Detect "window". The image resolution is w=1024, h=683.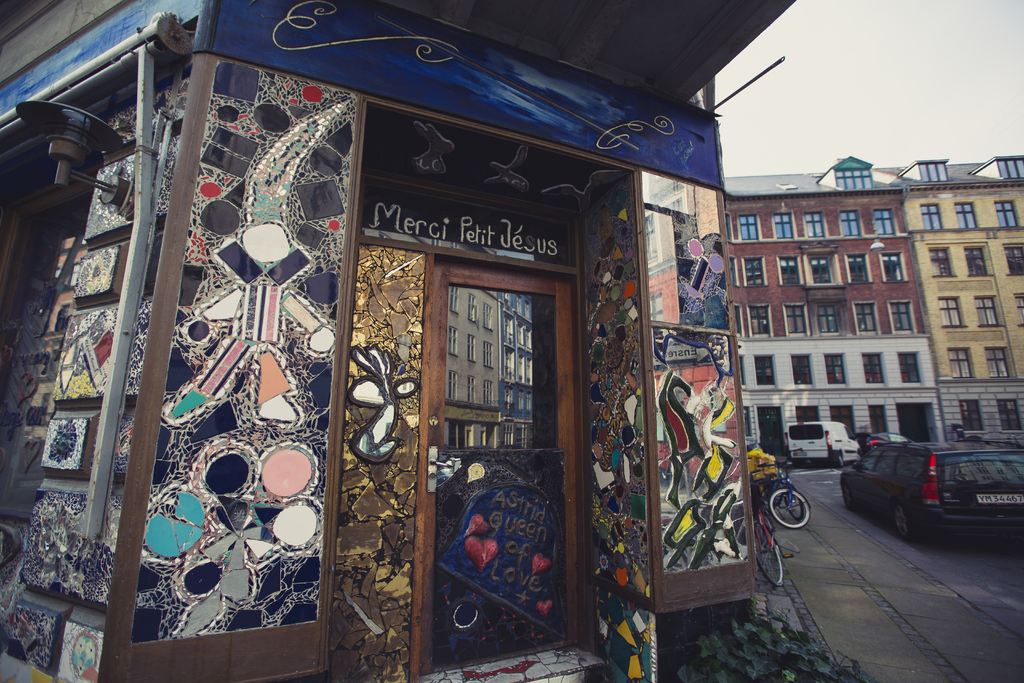
rect(974, 244, 987, 281).
